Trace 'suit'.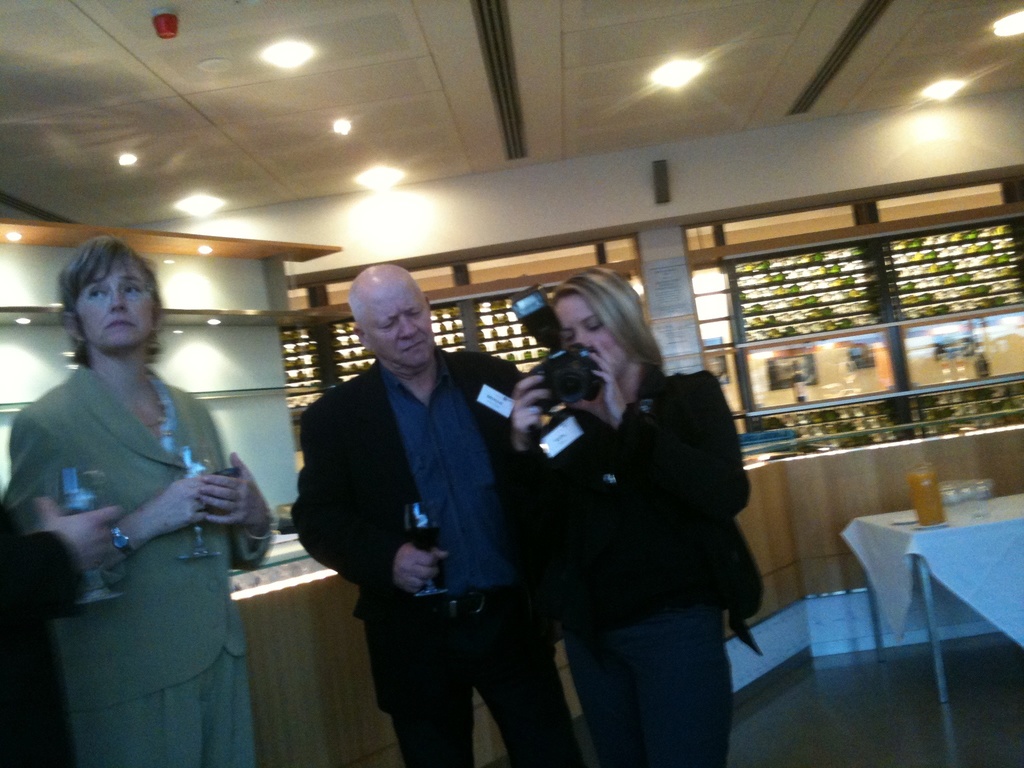
Traced to (500, 364, 760, 655).
